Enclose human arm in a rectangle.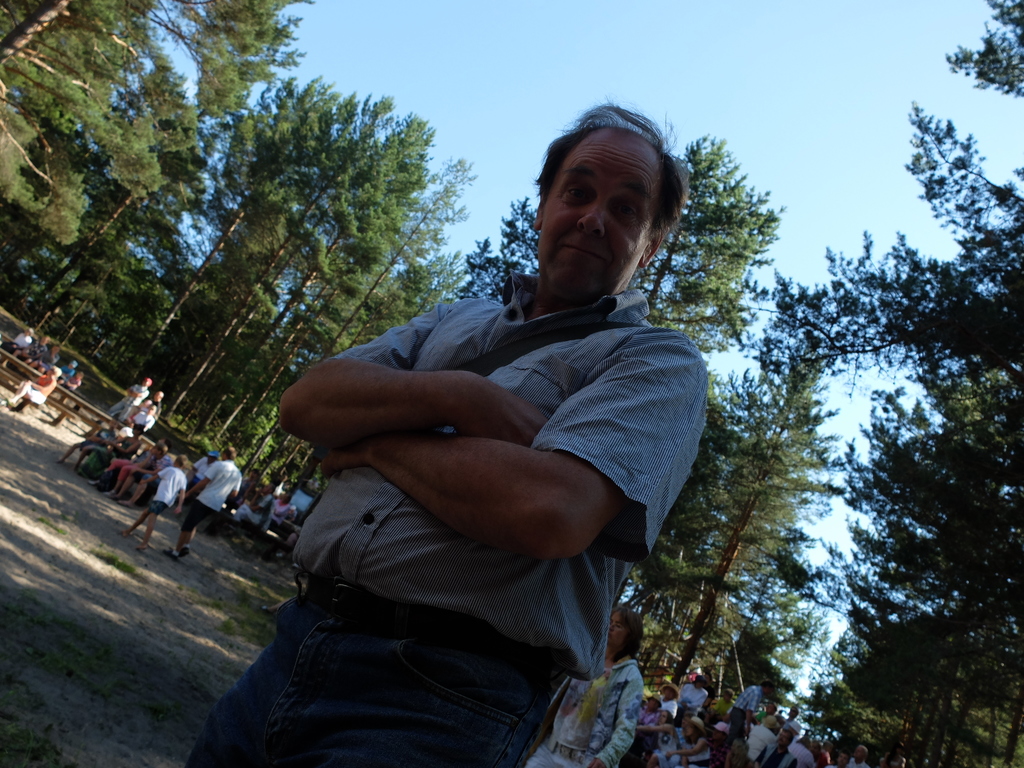
select_region(136, 467, 164, 488).
